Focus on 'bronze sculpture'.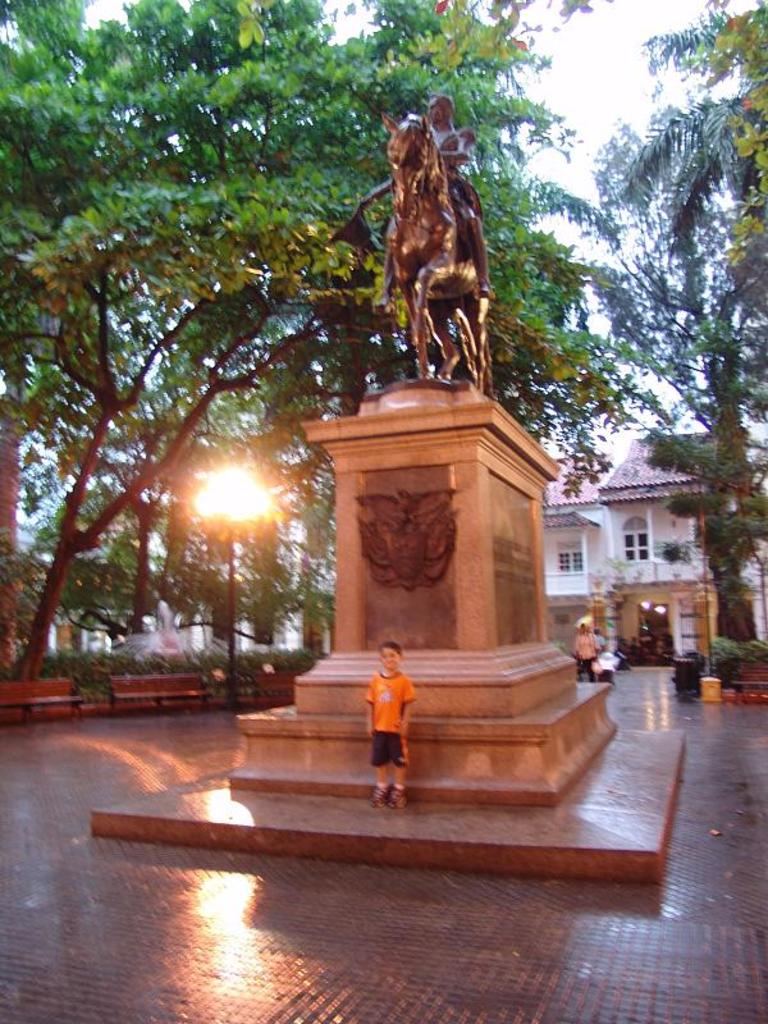
Focused at 387, 88, 492, 387.
